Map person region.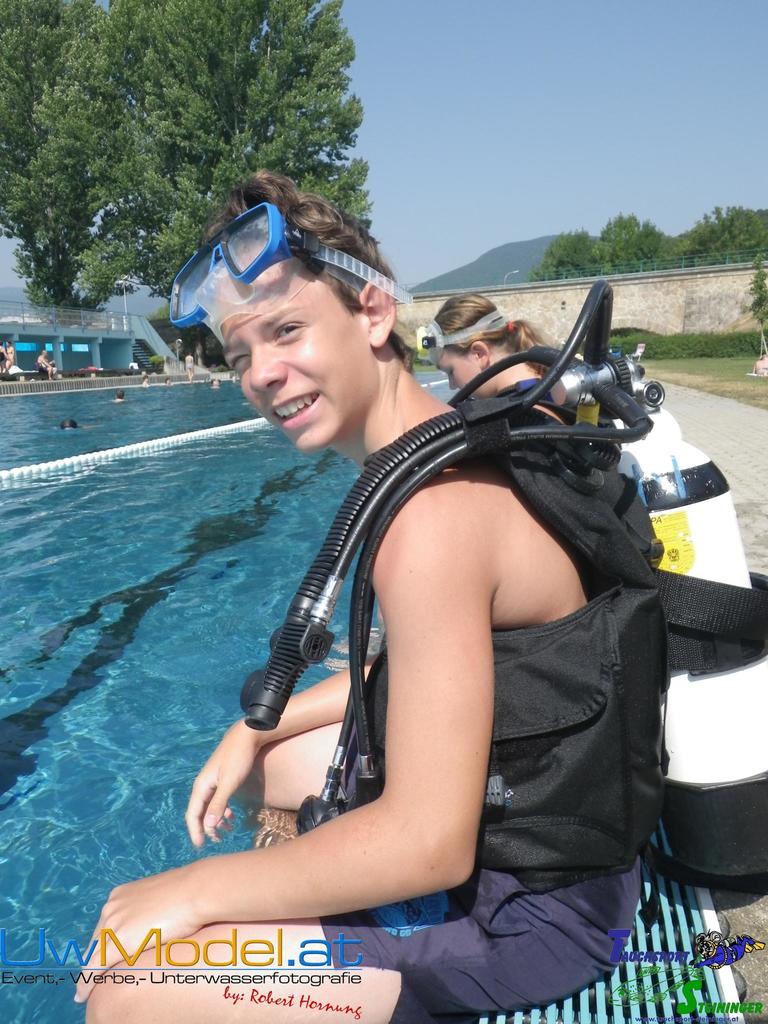
Mapped to 429, 285, 579, 414.
